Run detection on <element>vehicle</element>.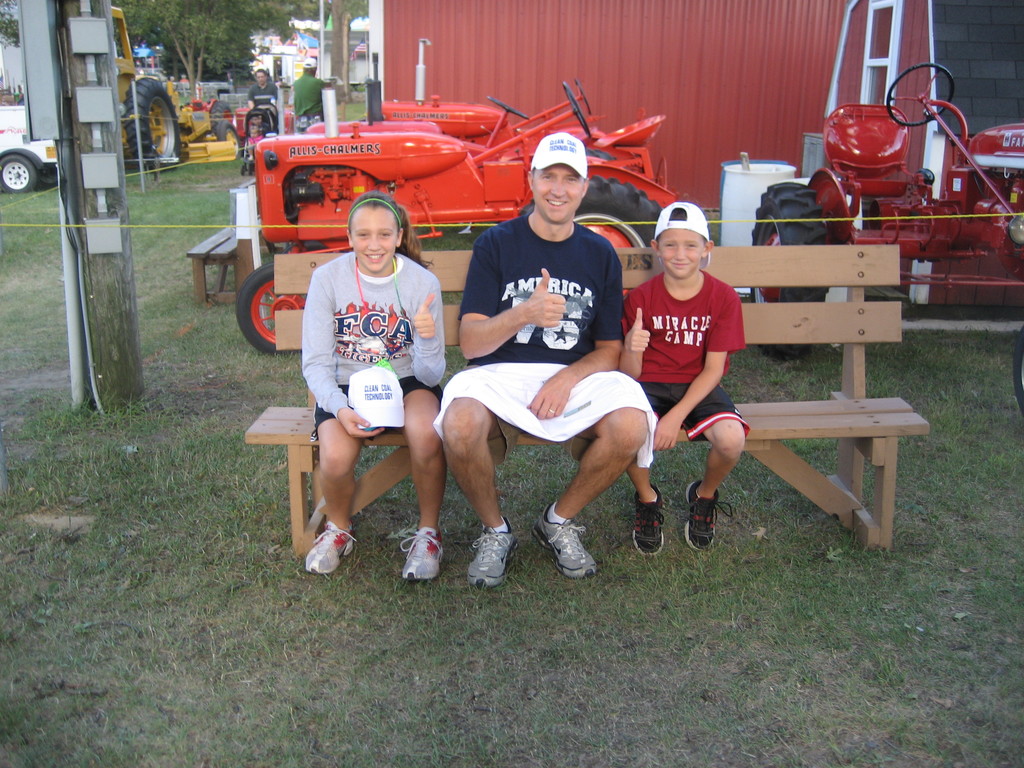
Result: [left=749, top=61, right=1023, bottom=401].
